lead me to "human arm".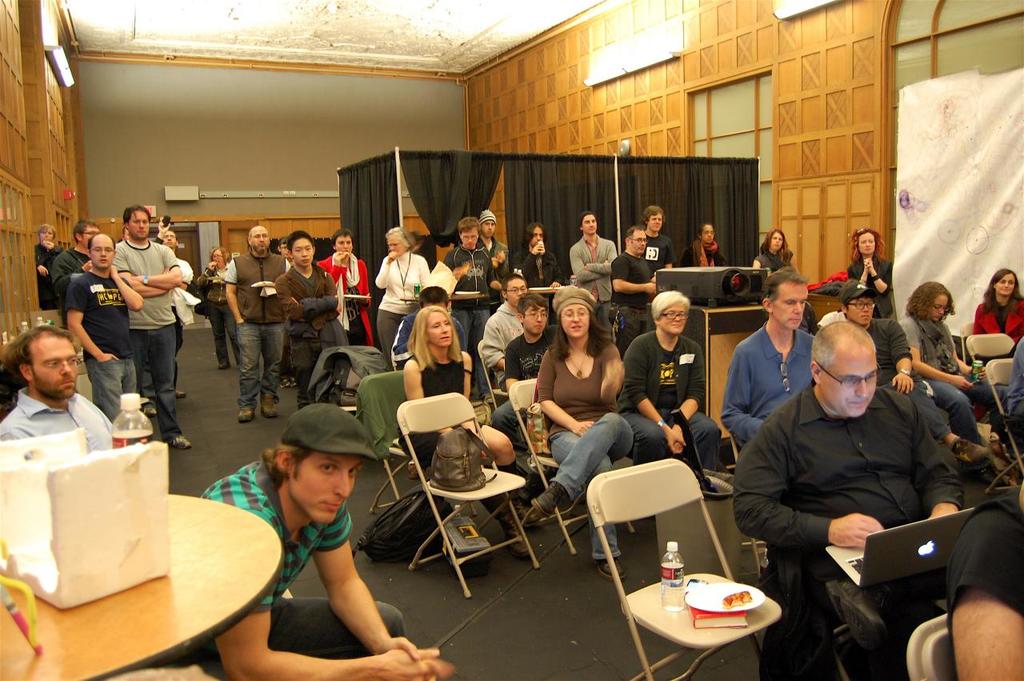
Lead to [left=880, top=318, right=918, bottom=393].
